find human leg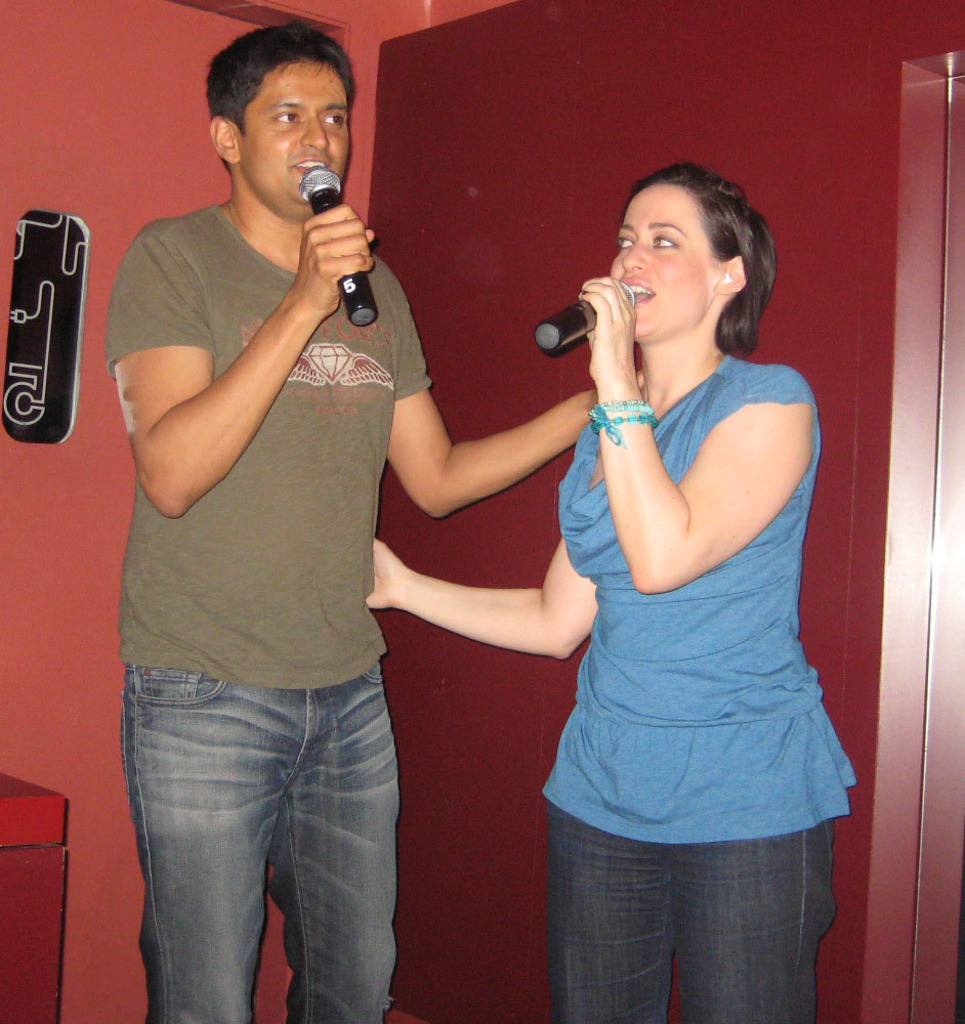
547,658,675,1023
